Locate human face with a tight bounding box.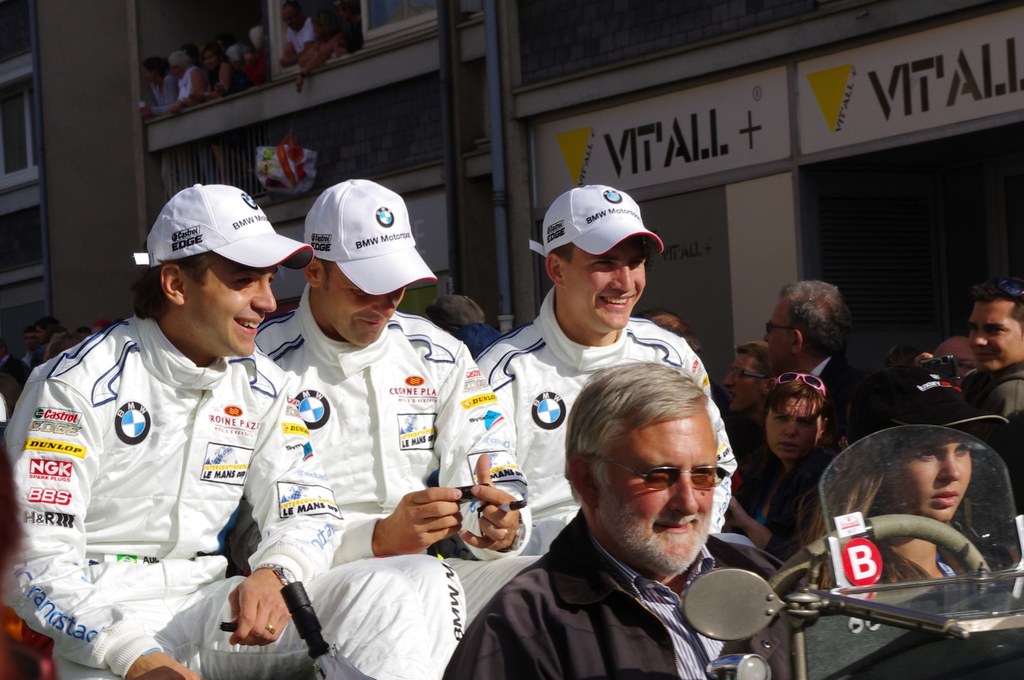
(600,413,715,579).
